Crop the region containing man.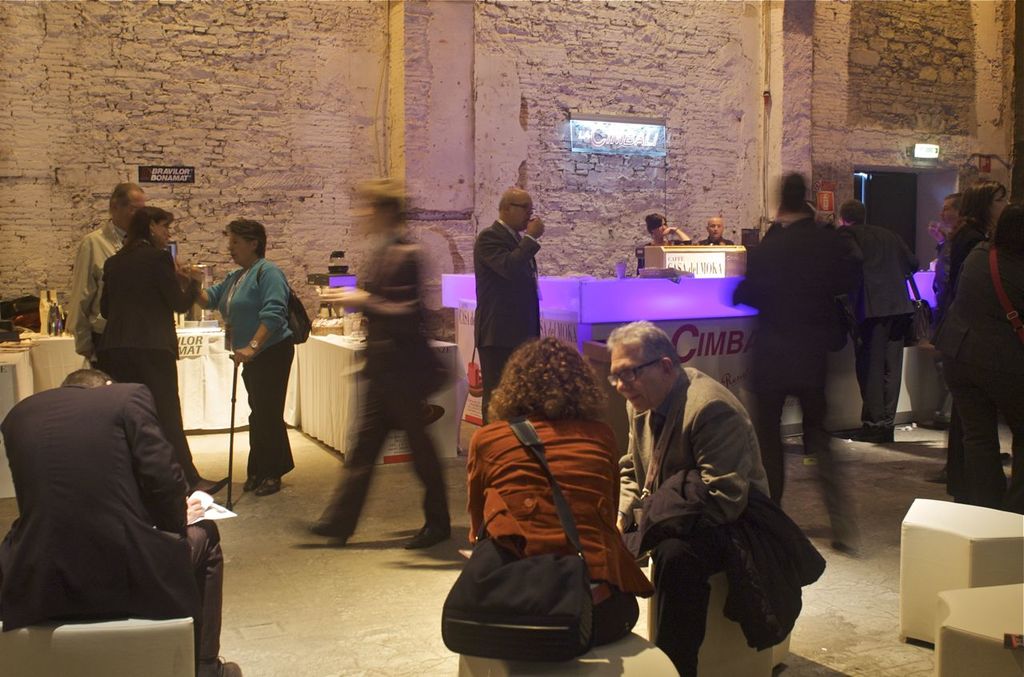
Crop region: <region>705, 217, 738, 250</region>.
